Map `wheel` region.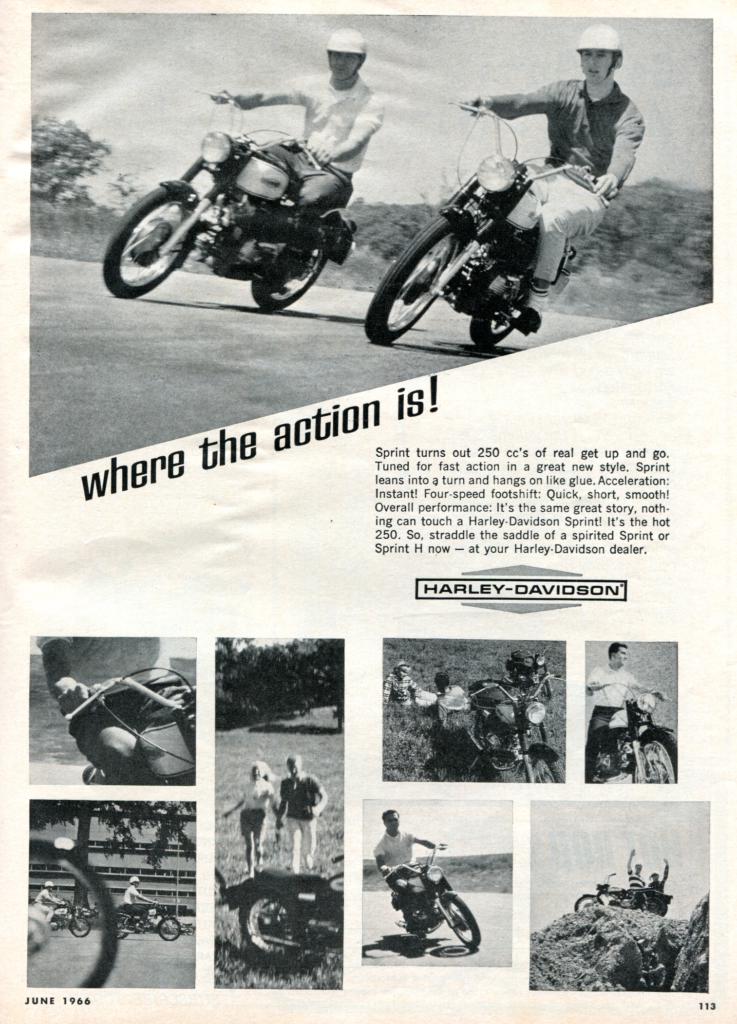
Mapped to Rect(236, 886, 298, 959).
